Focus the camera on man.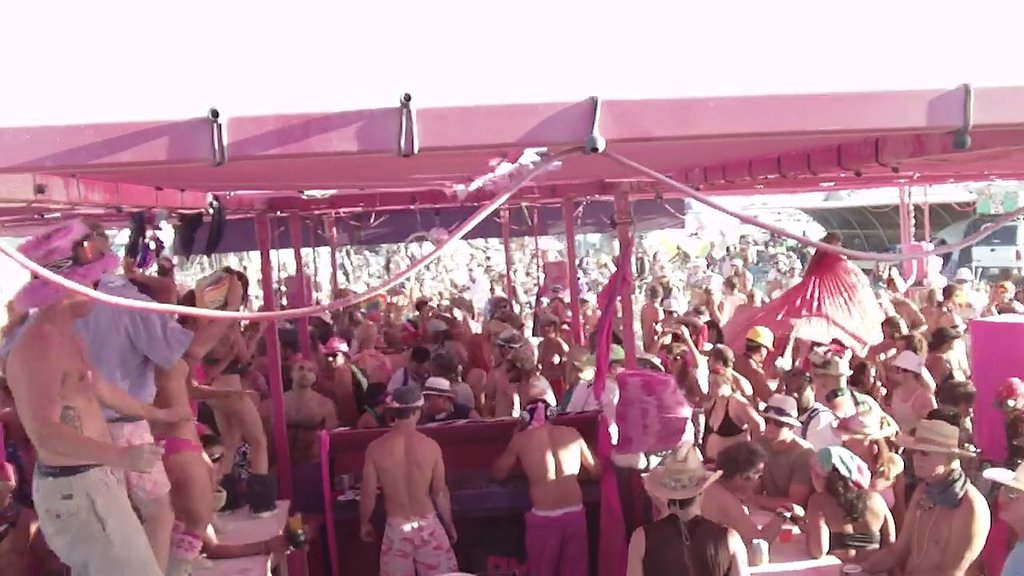
Focus region: 417, 375, 480, 428.
